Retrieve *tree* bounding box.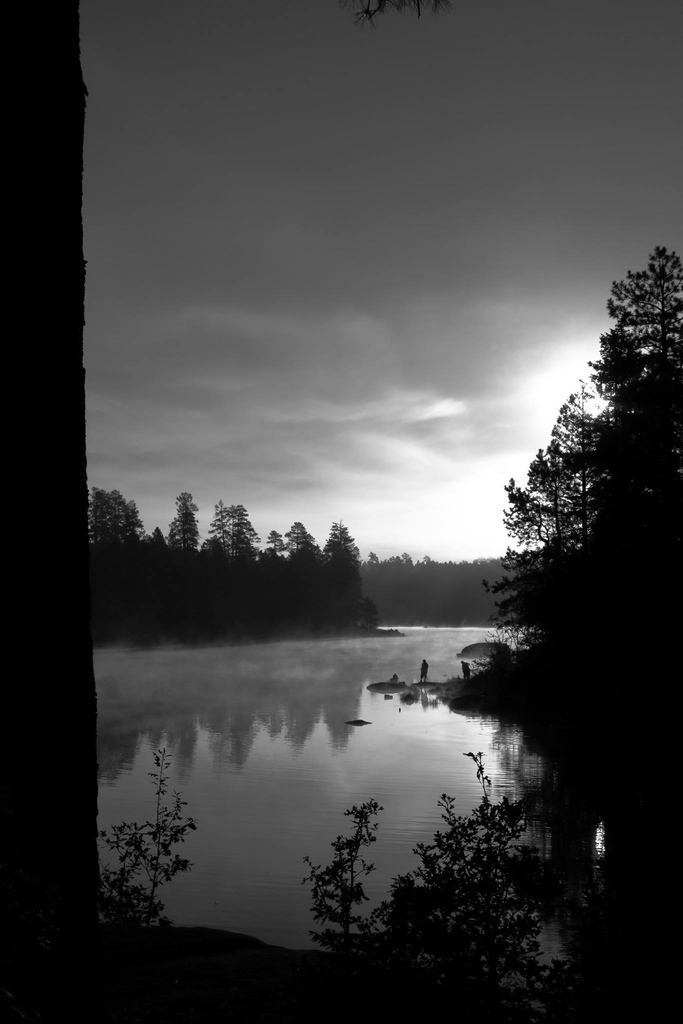
Bounding box: <bbox>471, 248, 682, 694</bbox>.
